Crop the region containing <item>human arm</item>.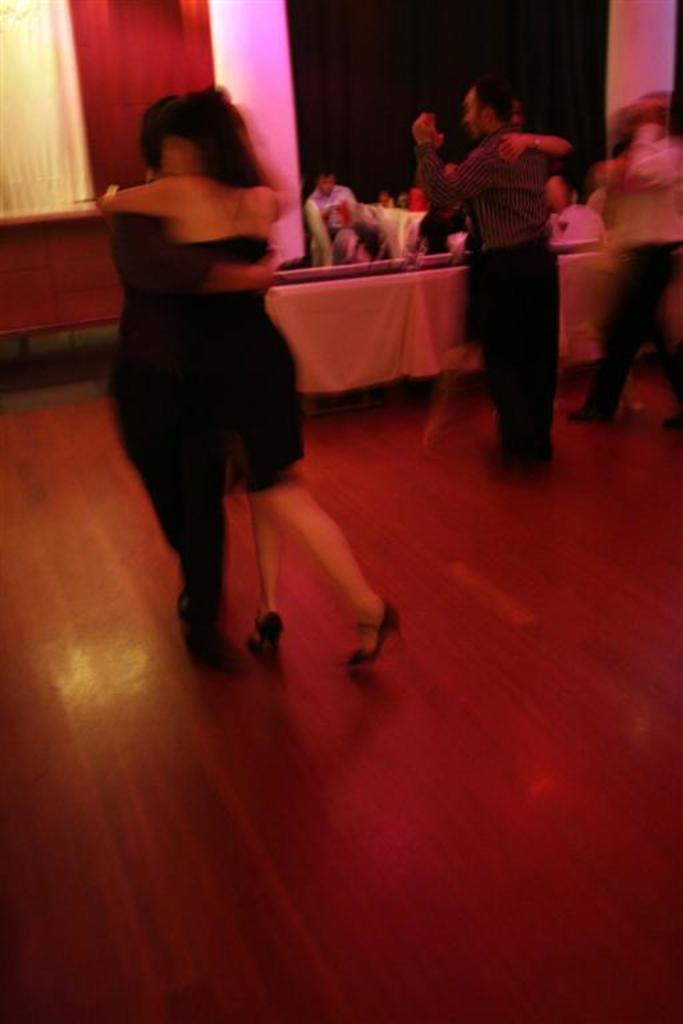
Crop region: 628,97,682,192.
